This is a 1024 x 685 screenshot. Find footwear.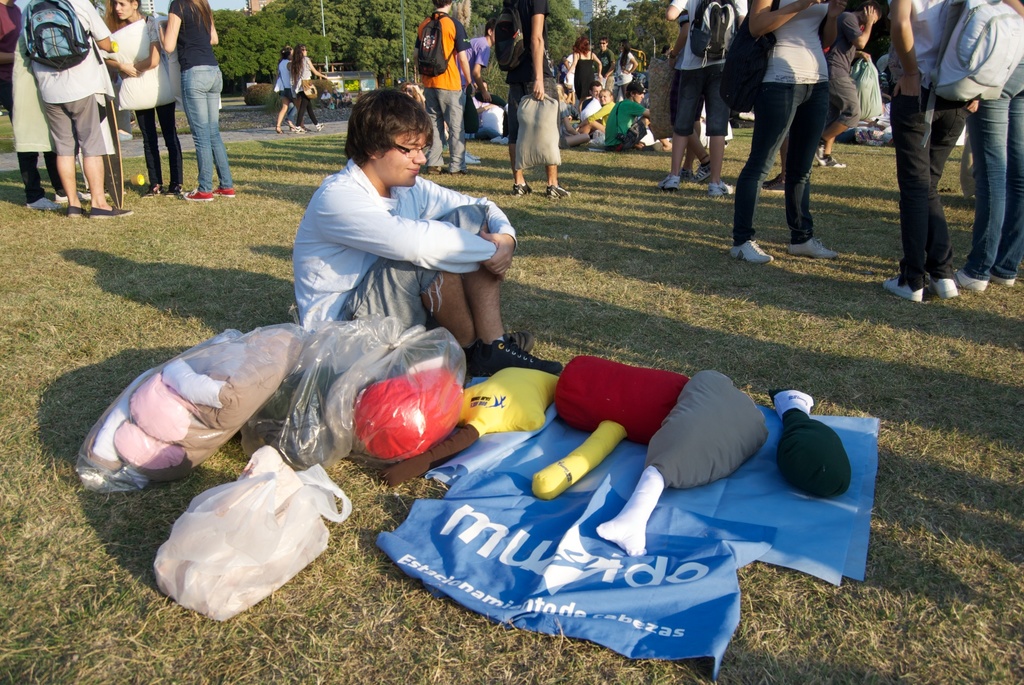
Bounding box: BBox(22, 196, 64, 210).
